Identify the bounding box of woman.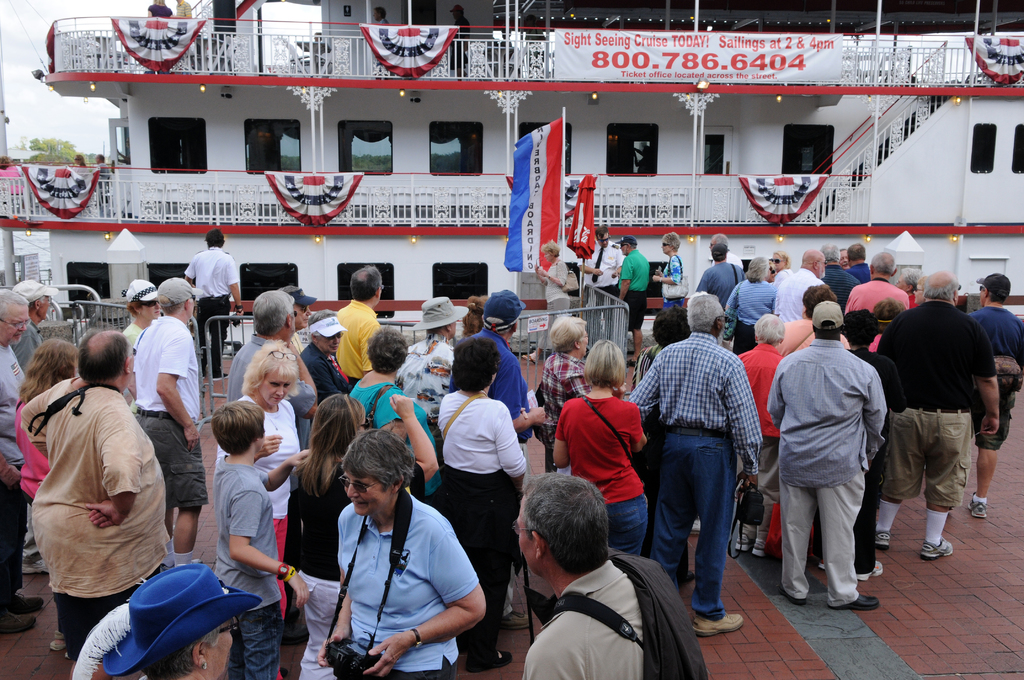
(349,328,442,494).
